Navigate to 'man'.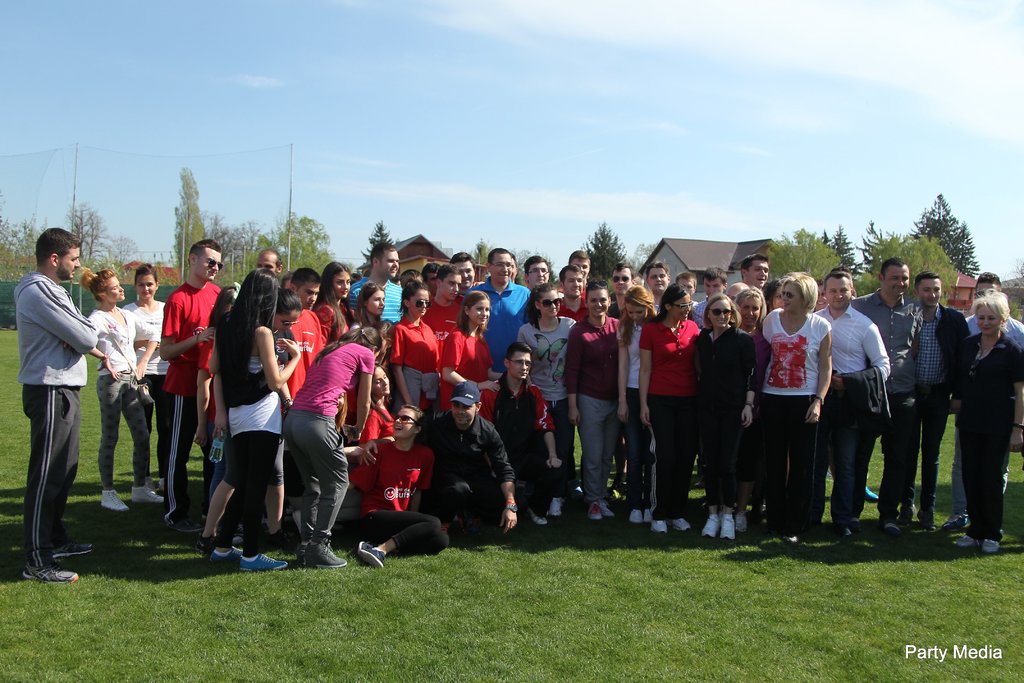
Navigation target: x1=237 y1=247 x2=306 y2=479.
